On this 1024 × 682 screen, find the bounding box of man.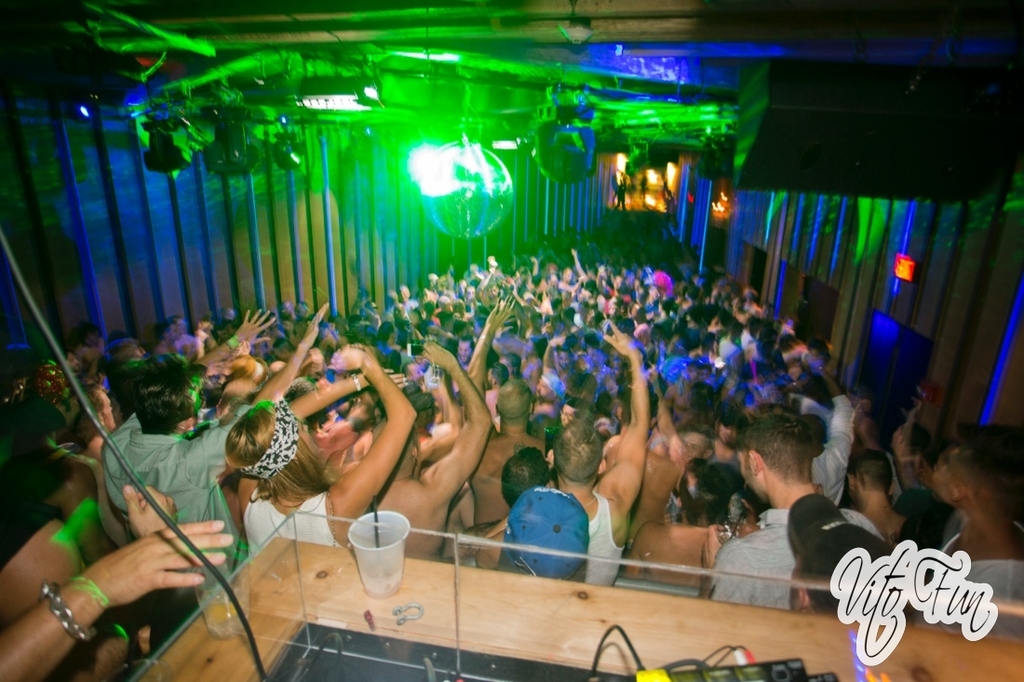
Bounding box: 936/426/1023/595.
